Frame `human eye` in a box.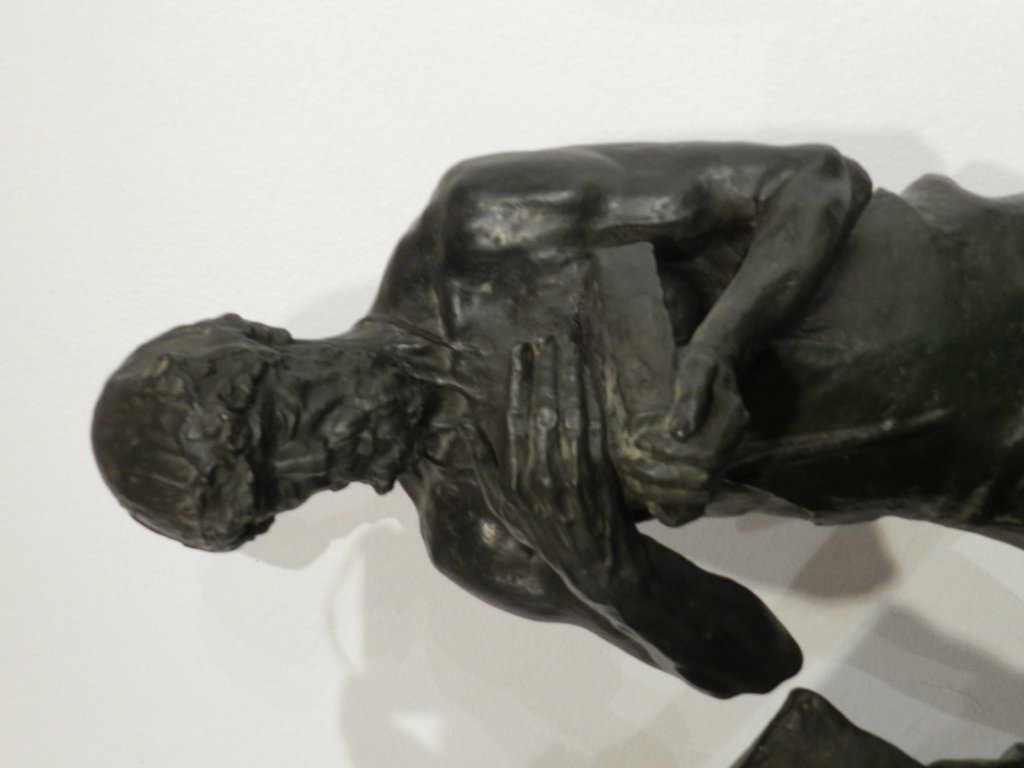
<bbox>264, 401, 283, 445</bbox>.
